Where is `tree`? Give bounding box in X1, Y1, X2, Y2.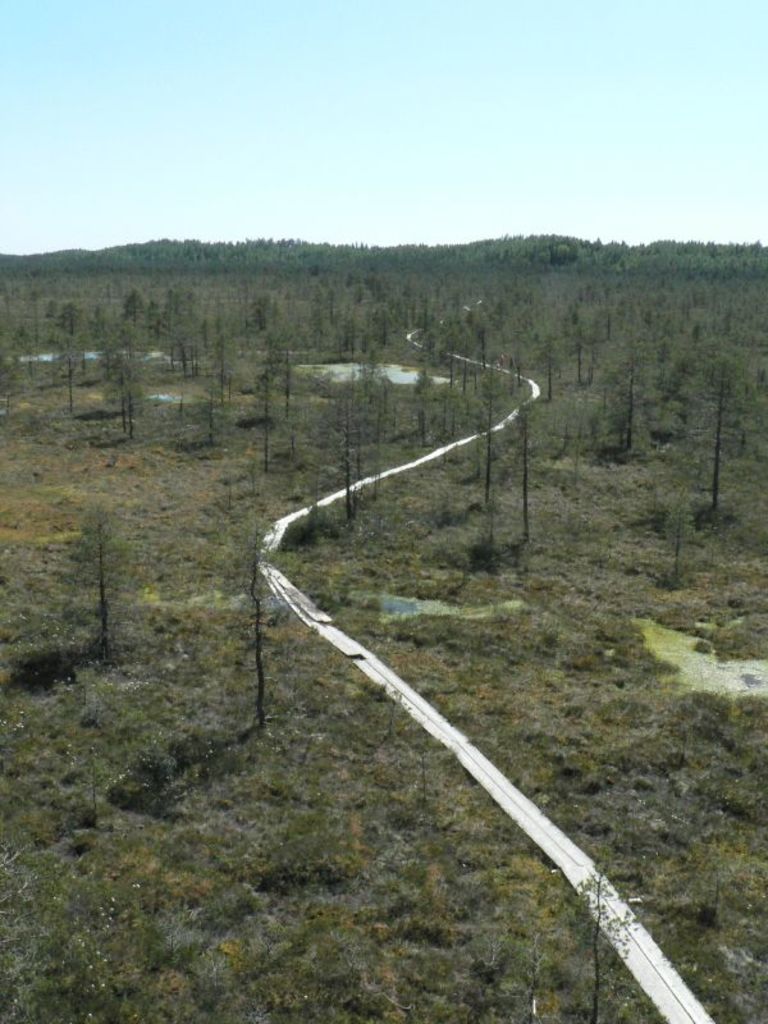
662, 479, 708, 585.
